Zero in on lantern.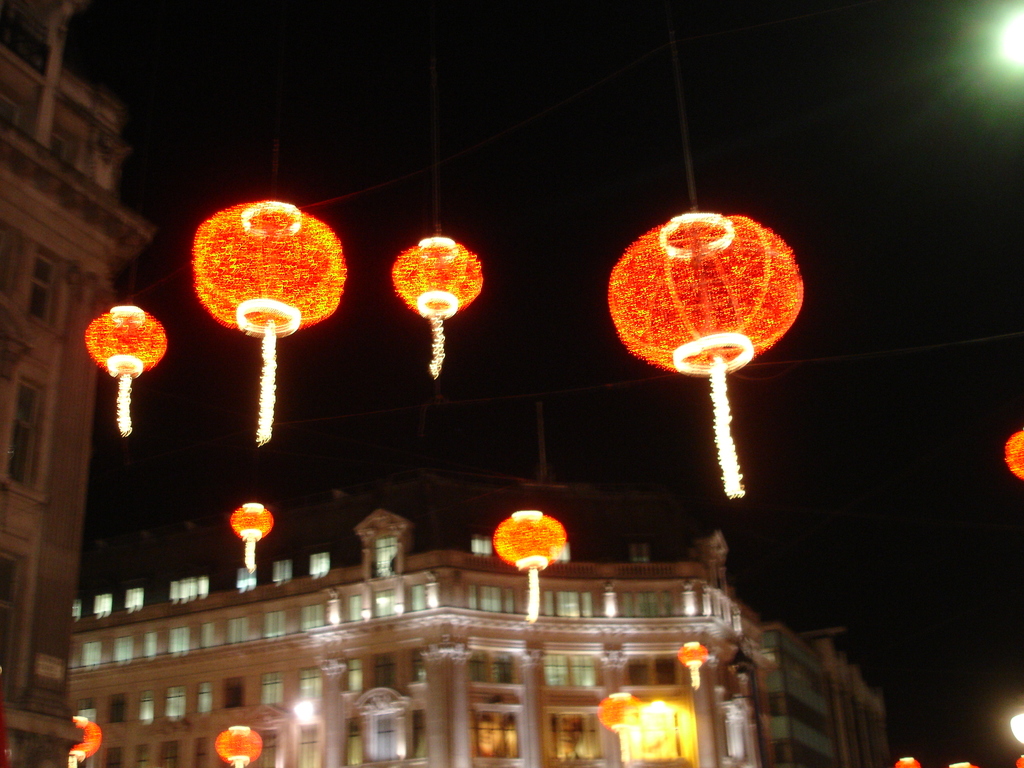
Zeroed in: (left=231, top=507, right=273, bottom=566).
